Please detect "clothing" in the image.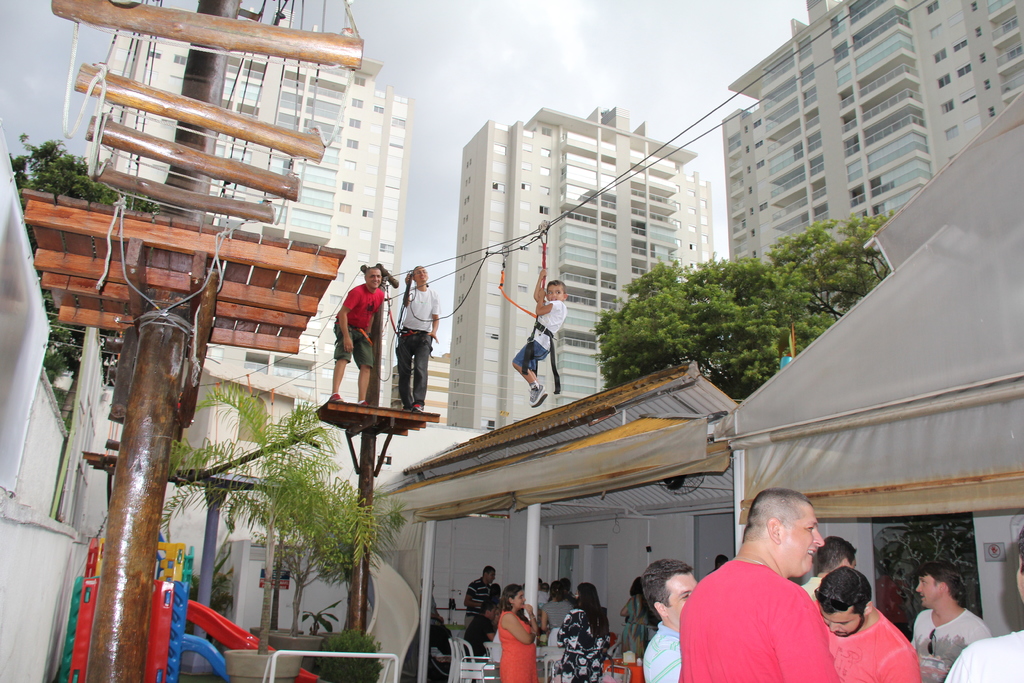
BBox(335, 278, 383, 371).
